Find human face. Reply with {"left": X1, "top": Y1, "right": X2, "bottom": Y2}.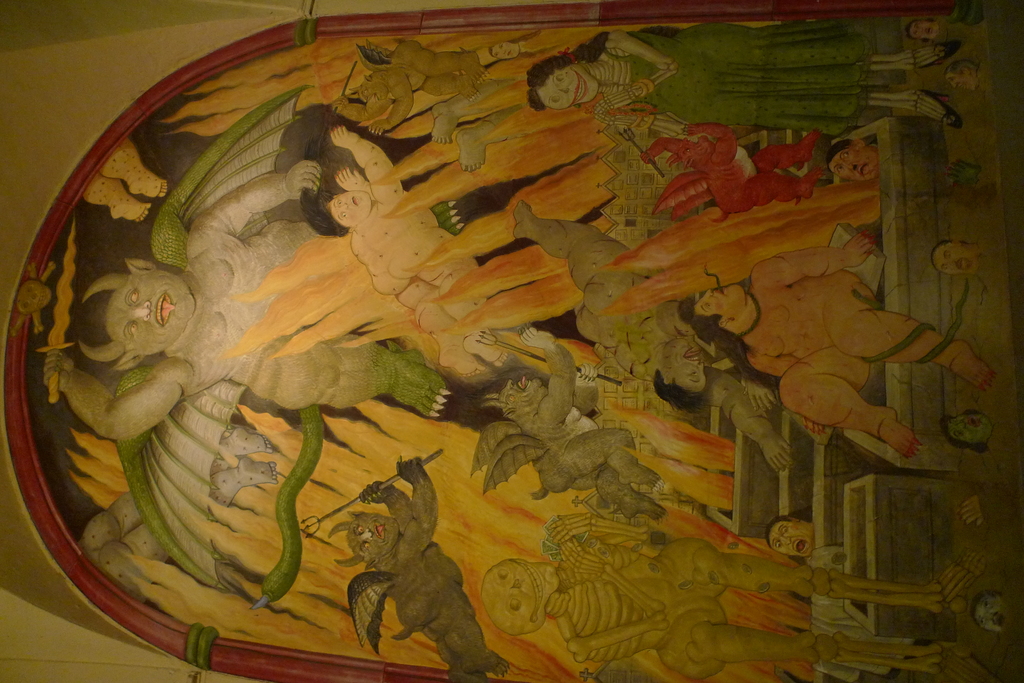
{"left": 769, "top": 520, "right": 814, "bottom": 558}.
